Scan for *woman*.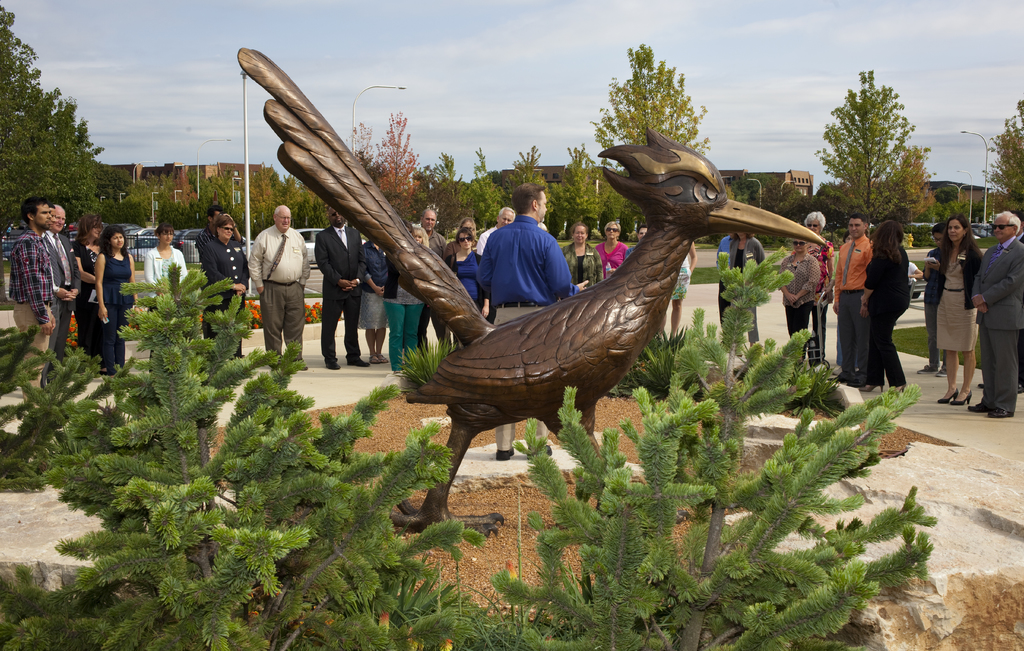
Scan result: (left=145, top=223, right=190, bottom=312).
